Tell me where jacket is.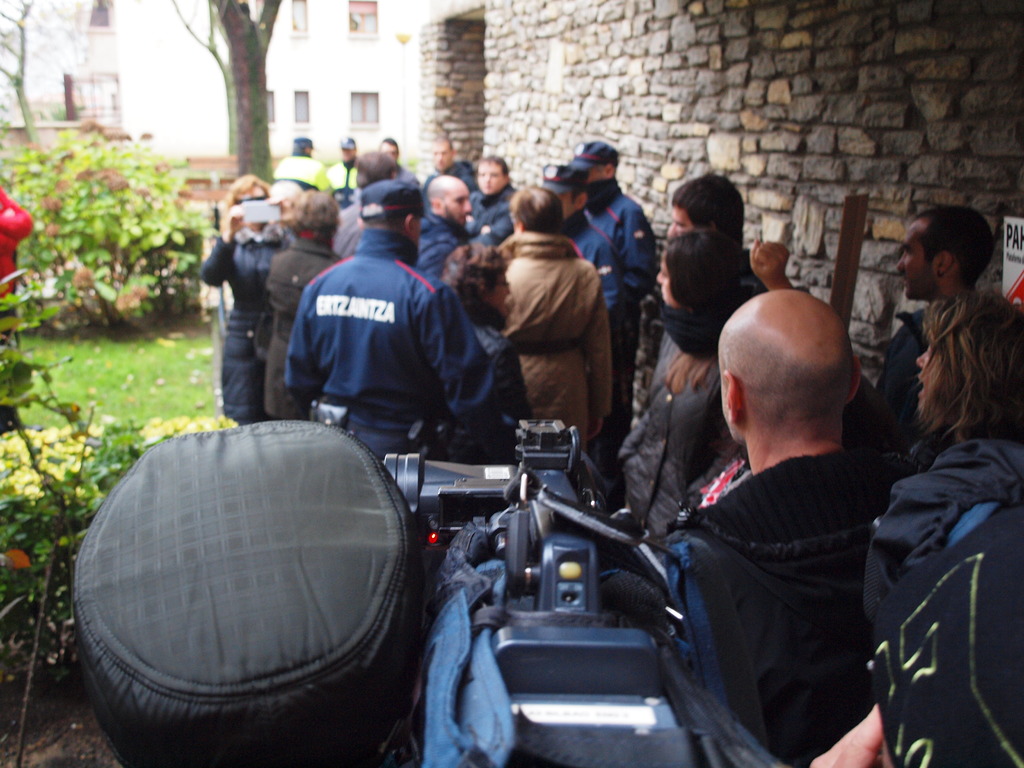
jacket is at [467, 182, 523, 252].
